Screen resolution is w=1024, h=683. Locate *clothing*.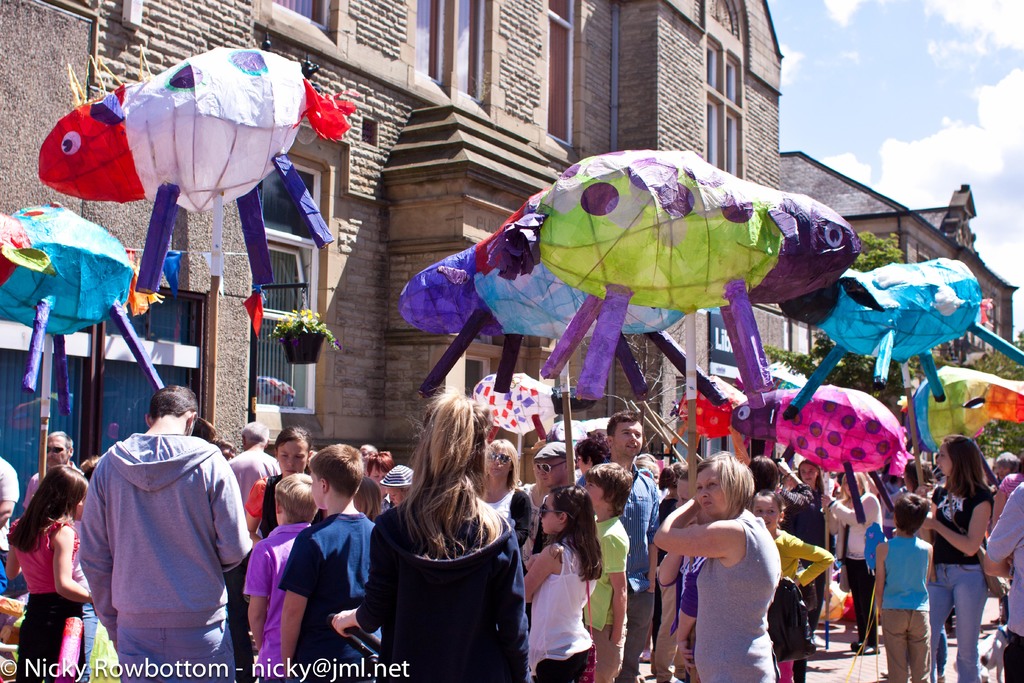
{"x1": 778, "y1": 460, "x2": 826, "y2": 632}.
